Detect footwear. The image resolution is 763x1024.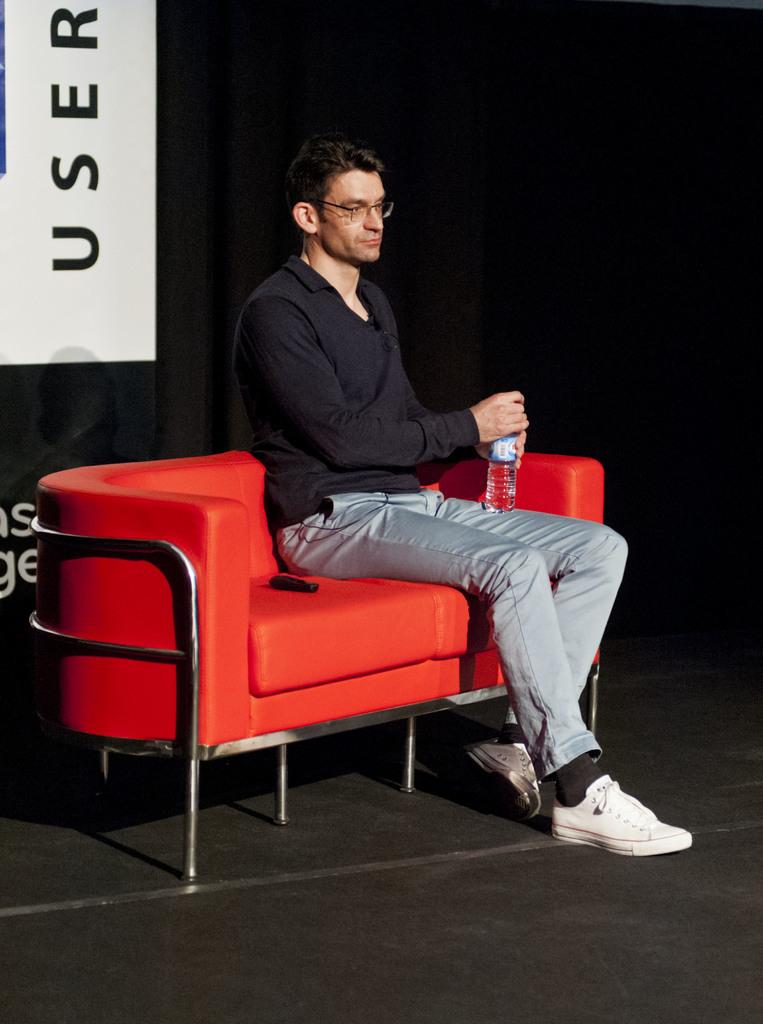
541, 770, 686, 863.
